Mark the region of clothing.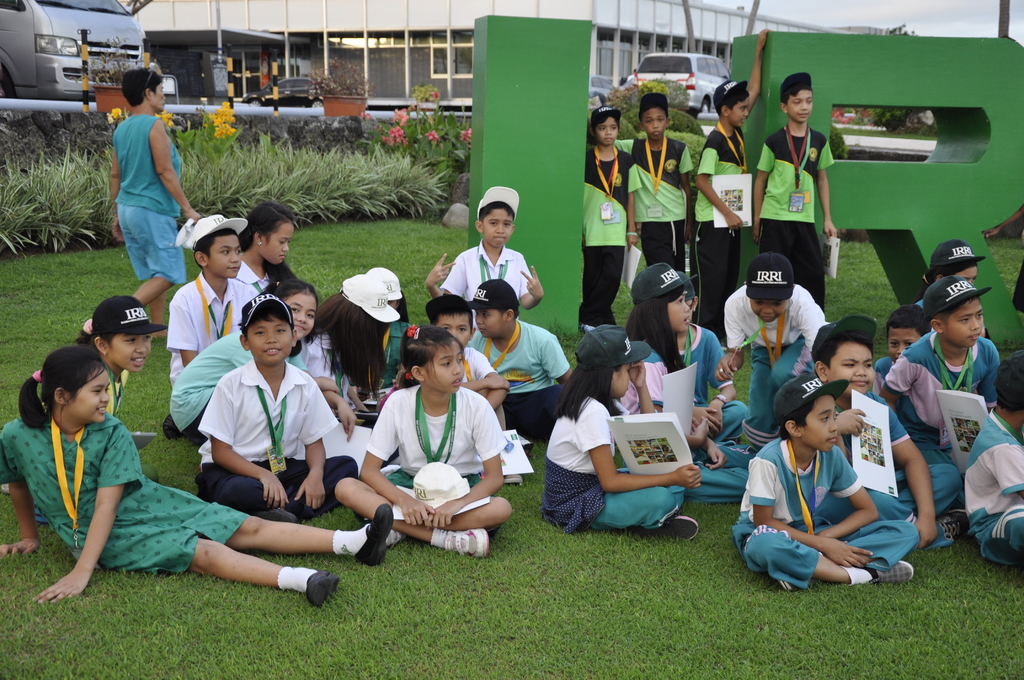
Region: bbox=[694, 122, 775, 328].
